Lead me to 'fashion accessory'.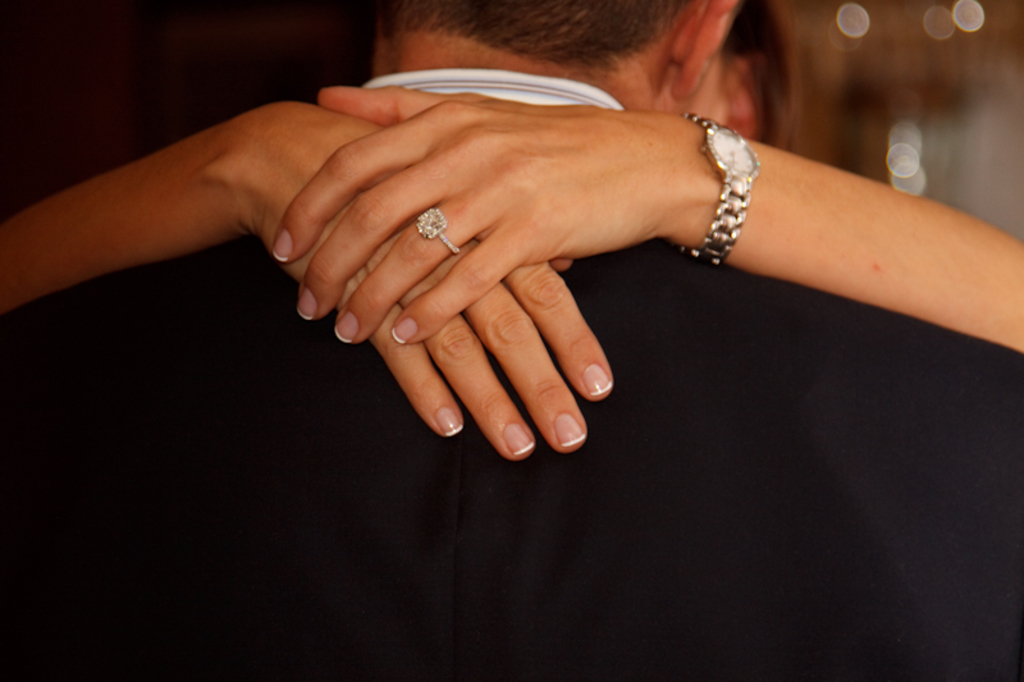
Lead to x1=413 y1=205 x2=463 y2=256.
